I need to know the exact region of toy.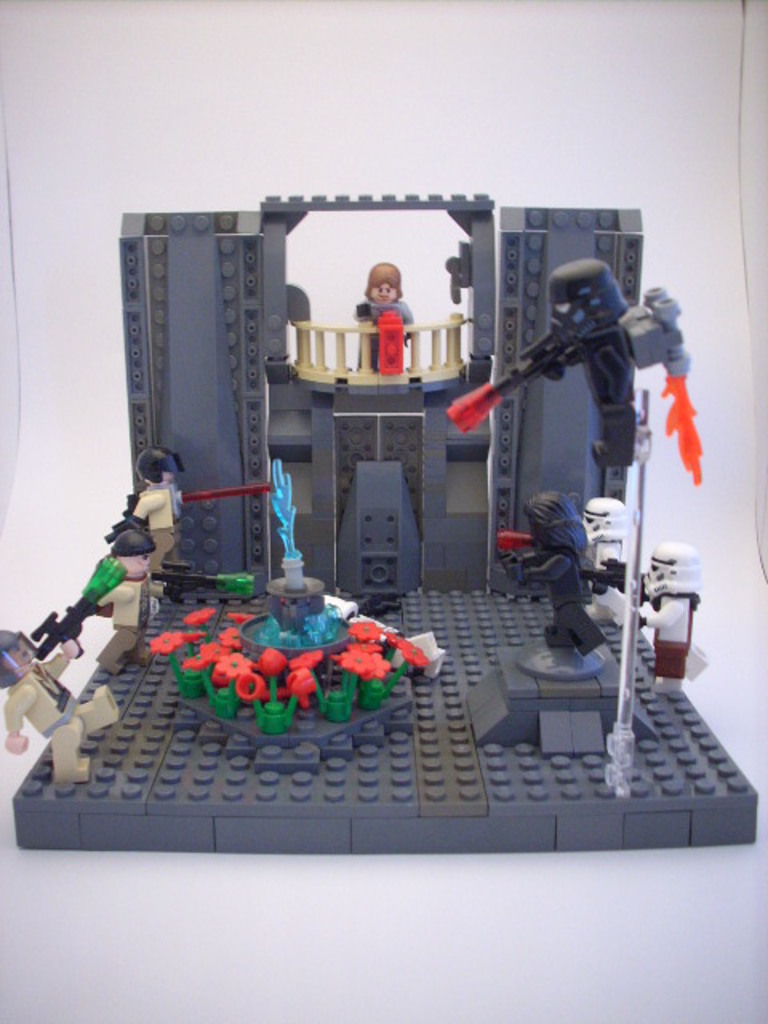
Region: x1=491, y1=499, x2=626, y2=669.
